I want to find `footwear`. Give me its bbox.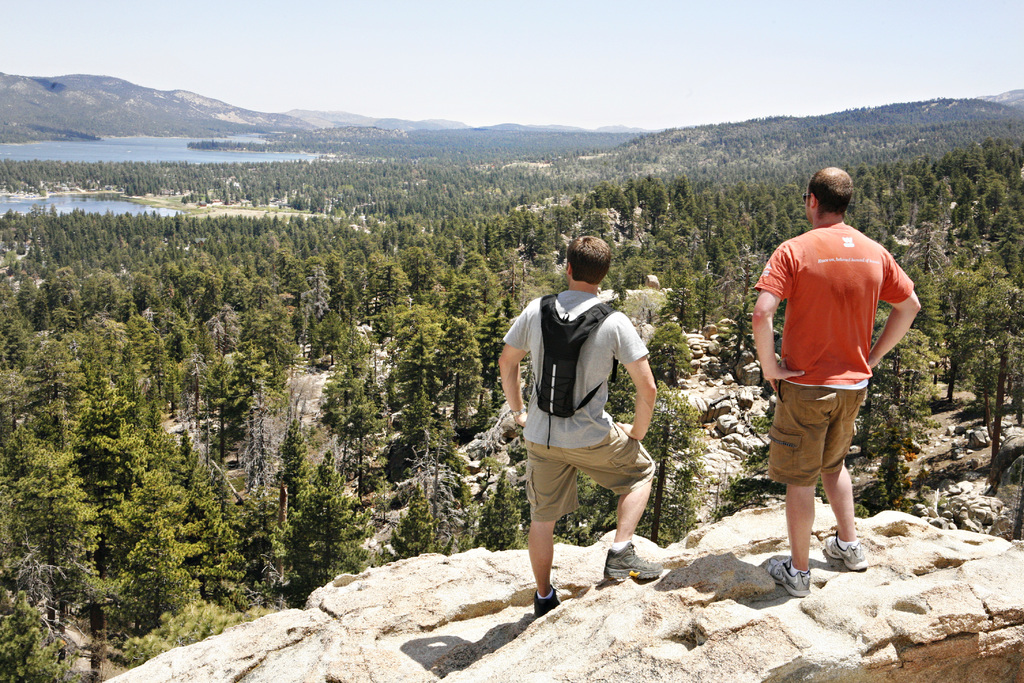
l=533, t=585, r=566, b=620.
